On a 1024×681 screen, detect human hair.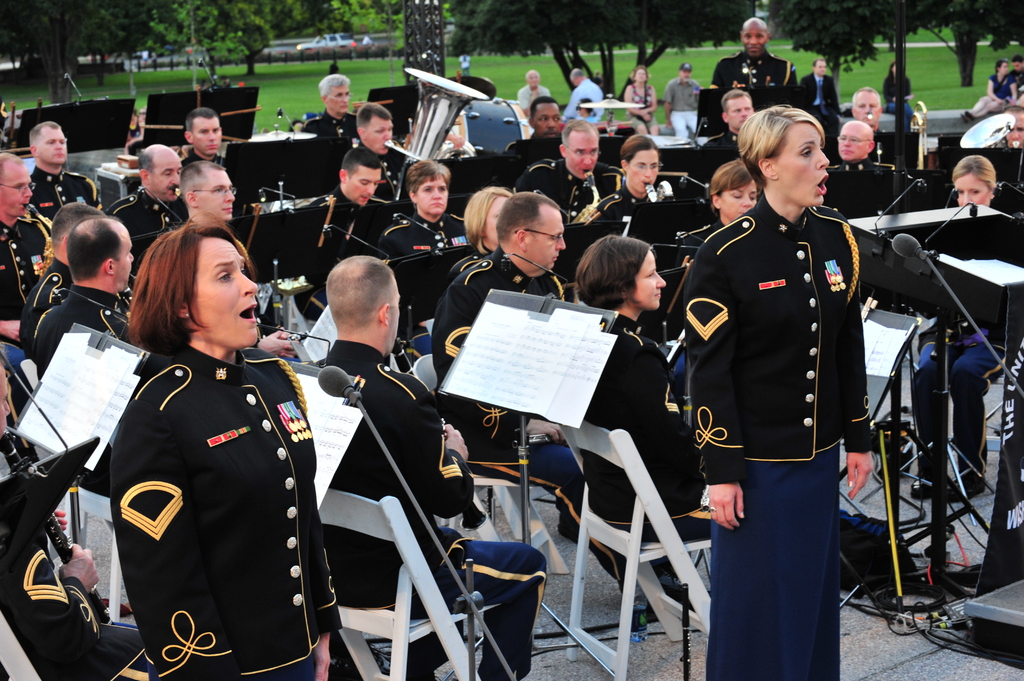
[left=575, top=232, right=657, bottom=310].
